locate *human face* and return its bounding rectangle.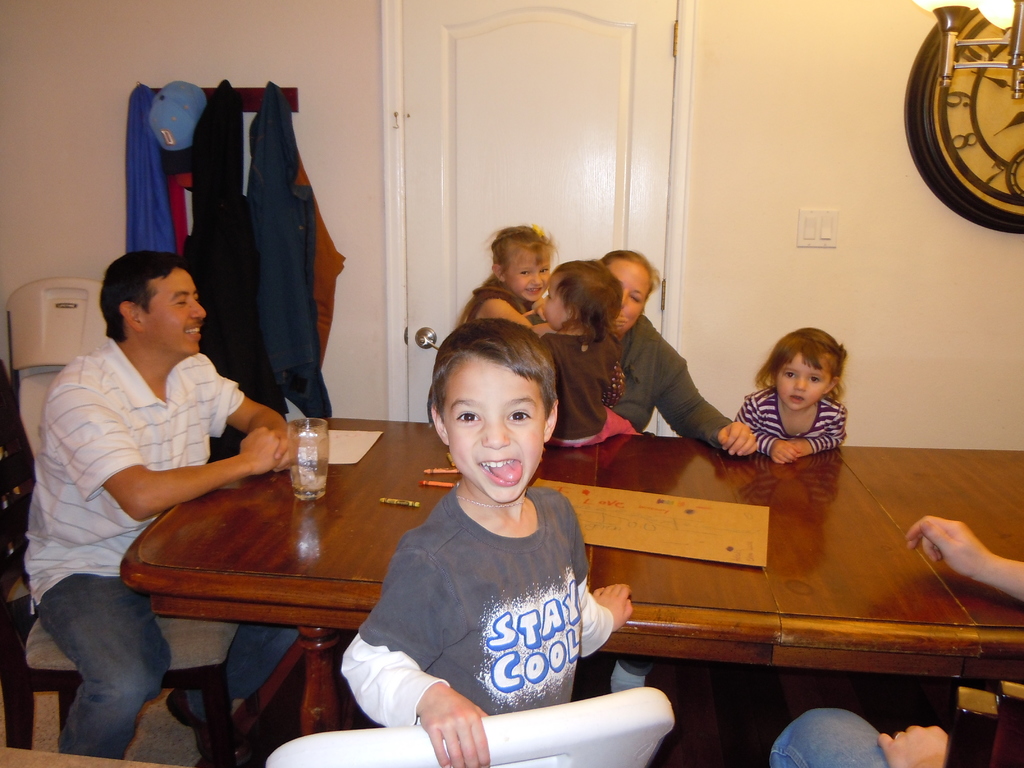
bbox=[616, 267, 652, 336].
